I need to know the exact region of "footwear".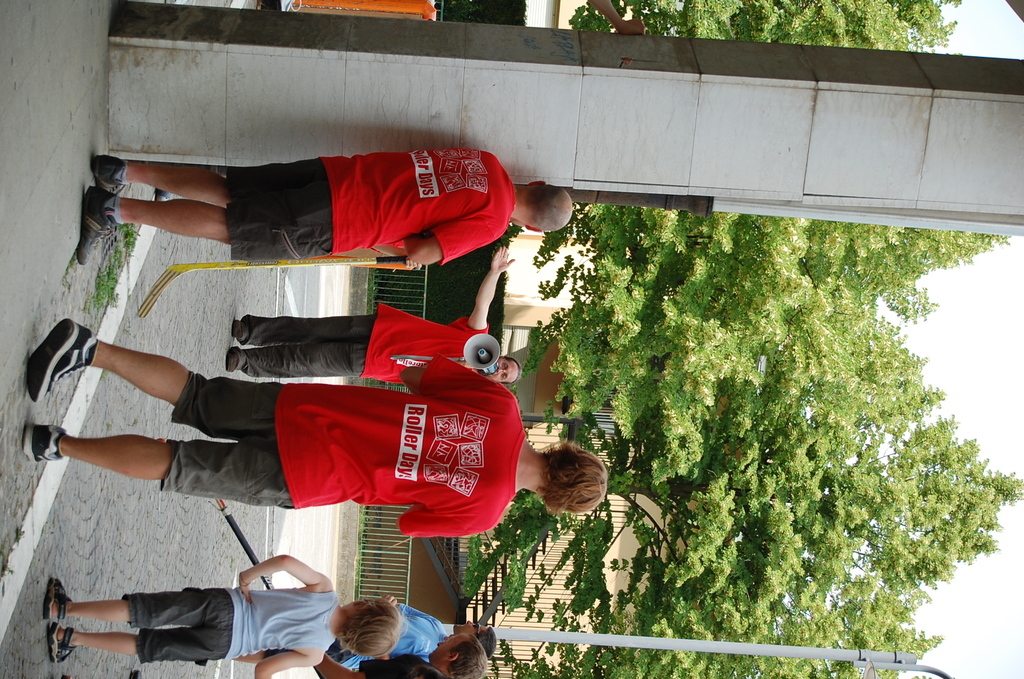
Region: (91,150,126,190).
